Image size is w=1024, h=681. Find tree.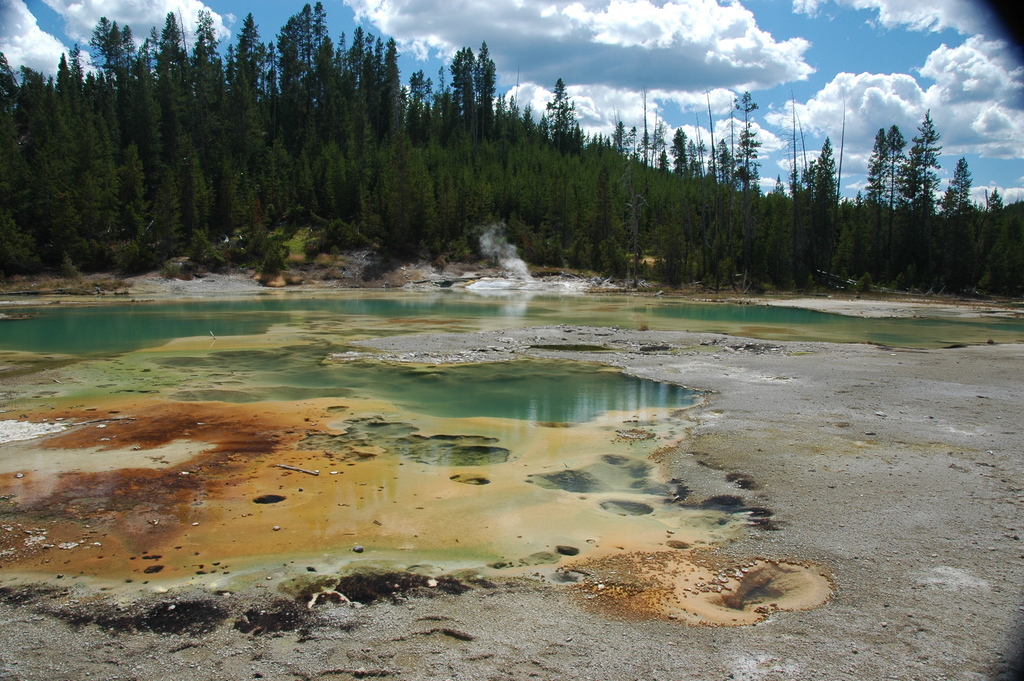
crop(706, 136, 735, 186).
